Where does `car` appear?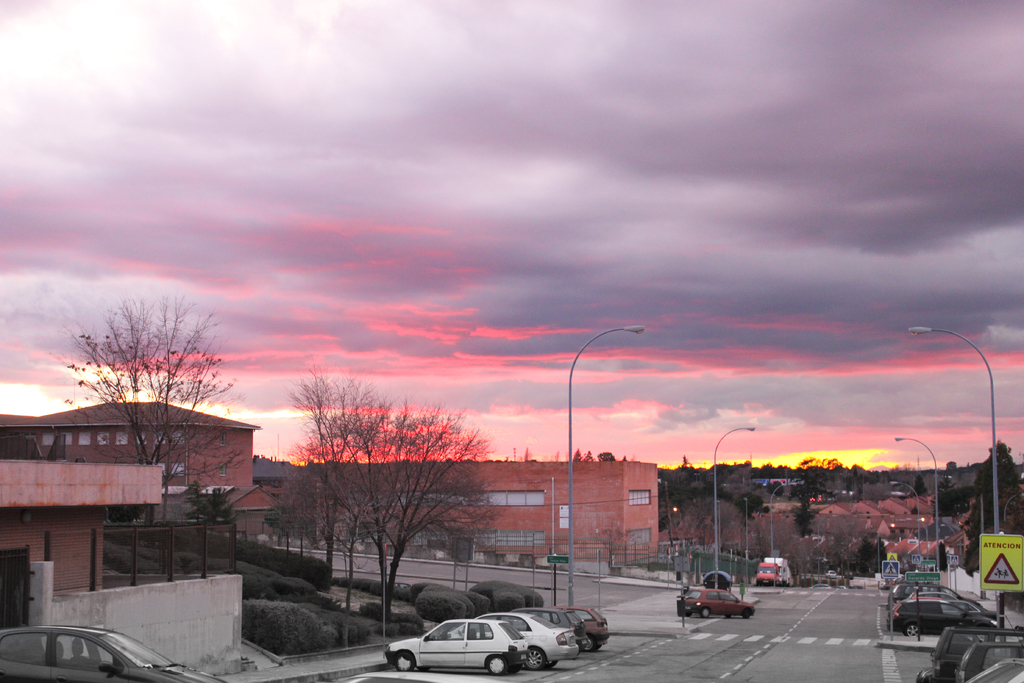
Appears at {"left": 534, "top": 601, "right": 614, "bottom": 651}.
